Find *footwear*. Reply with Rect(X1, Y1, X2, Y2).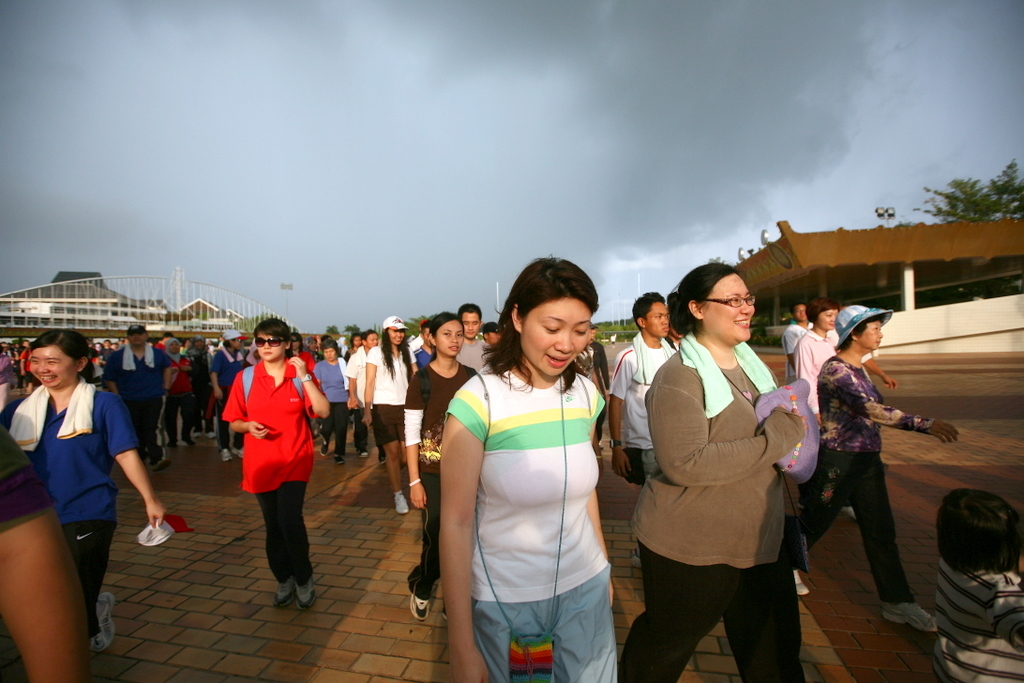
Rect(392, 492, 414, 512).
